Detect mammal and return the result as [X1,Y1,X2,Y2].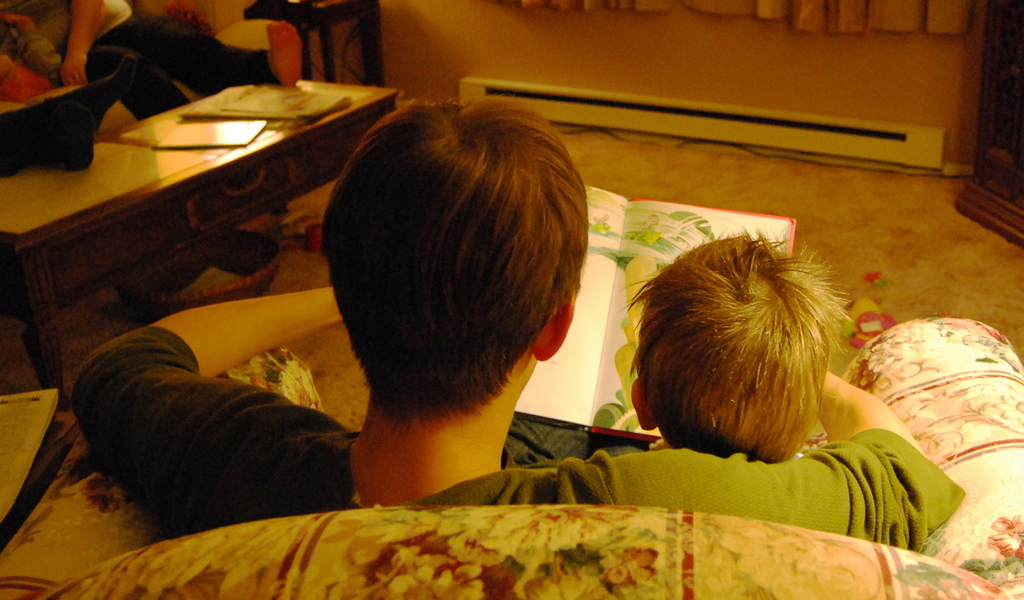
[161,0,298,81].
